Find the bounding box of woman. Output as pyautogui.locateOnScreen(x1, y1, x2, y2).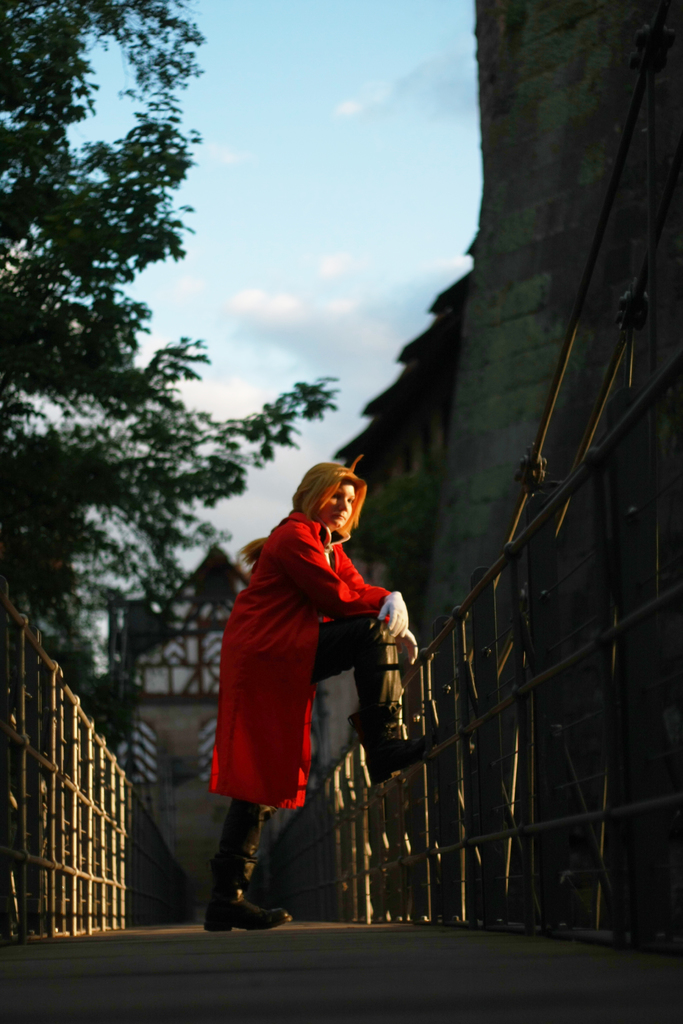
pyautogui.locateOnScreen(185, 450, 426, 926).
